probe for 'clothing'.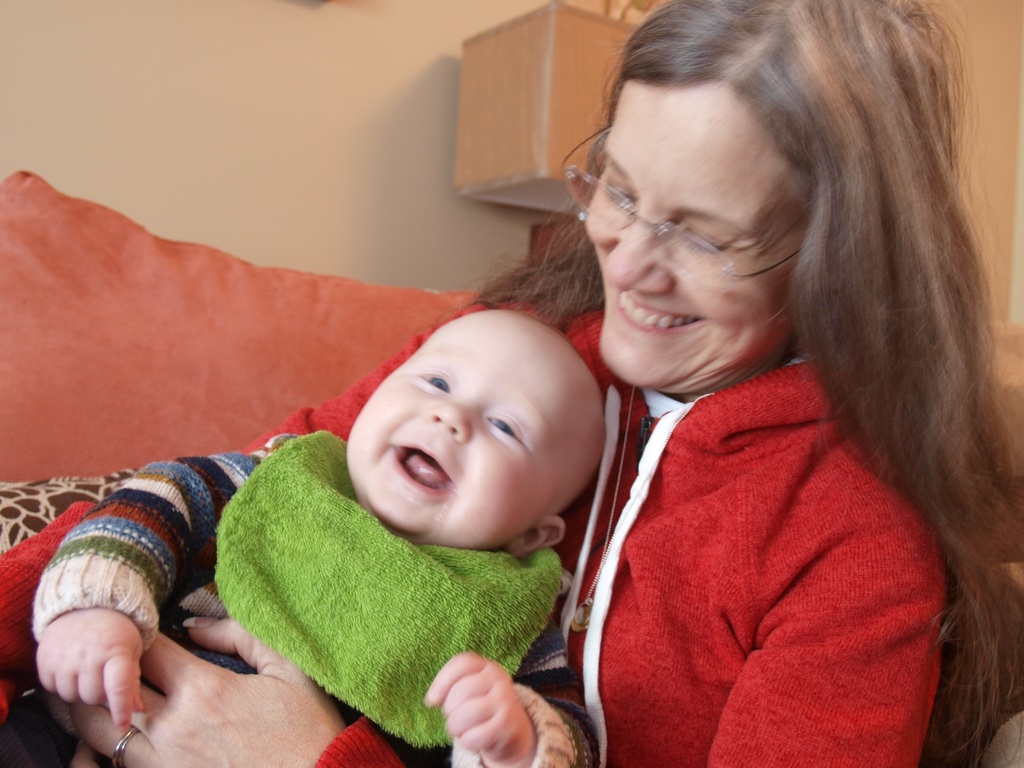
Probe result: (31, 428, 598, 767).
